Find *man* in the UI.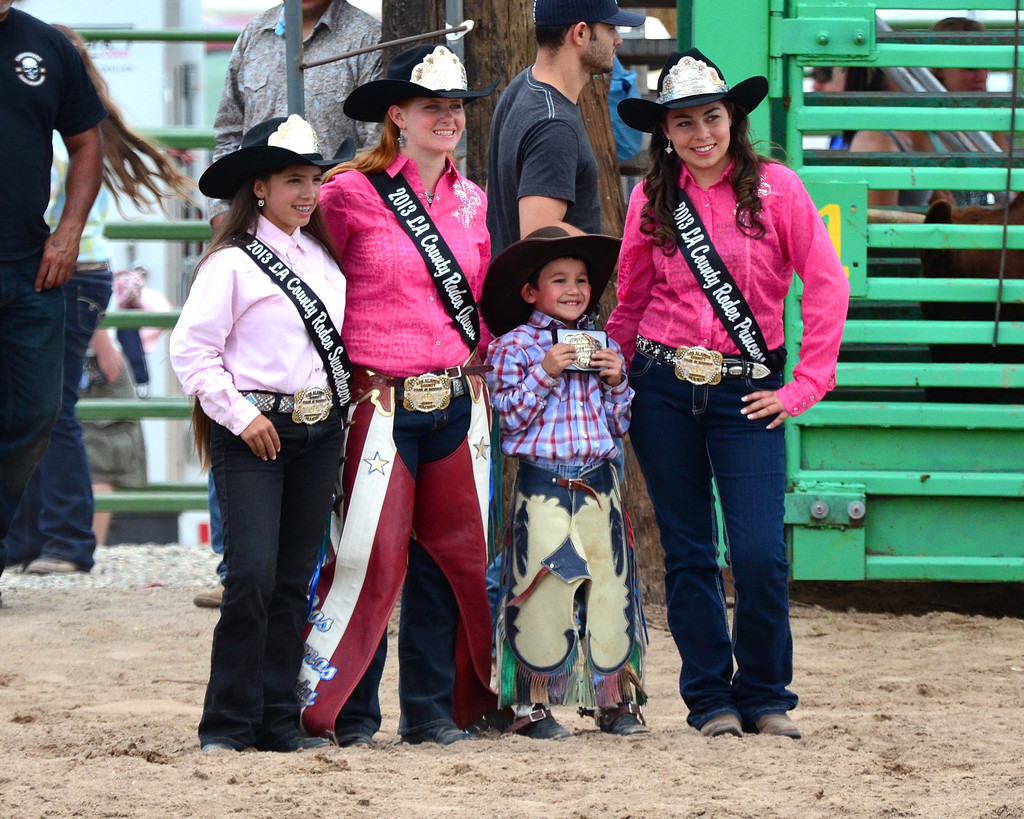
UI element at region(484, 0, 624, 676).
